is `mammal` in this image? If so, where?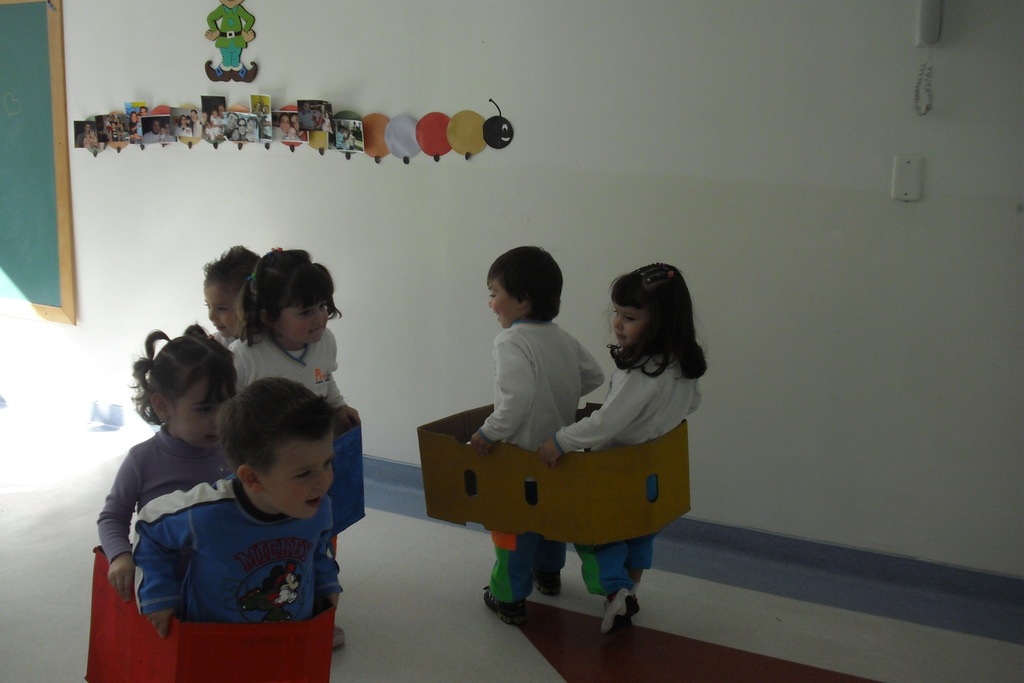
Yes, at {"left": 159, "top": 127, "right": 168, "bottom": 140}.
